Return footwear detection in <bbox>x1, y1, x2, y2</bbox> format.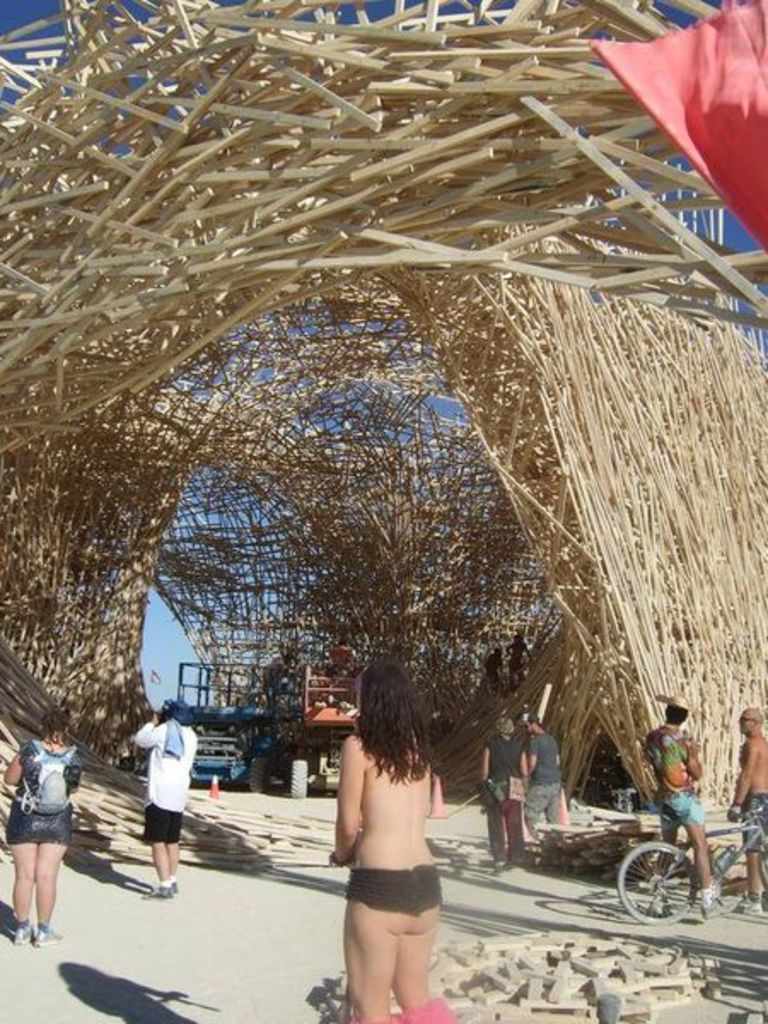
<bbox>183, 865, 189, 884</bbox>.
